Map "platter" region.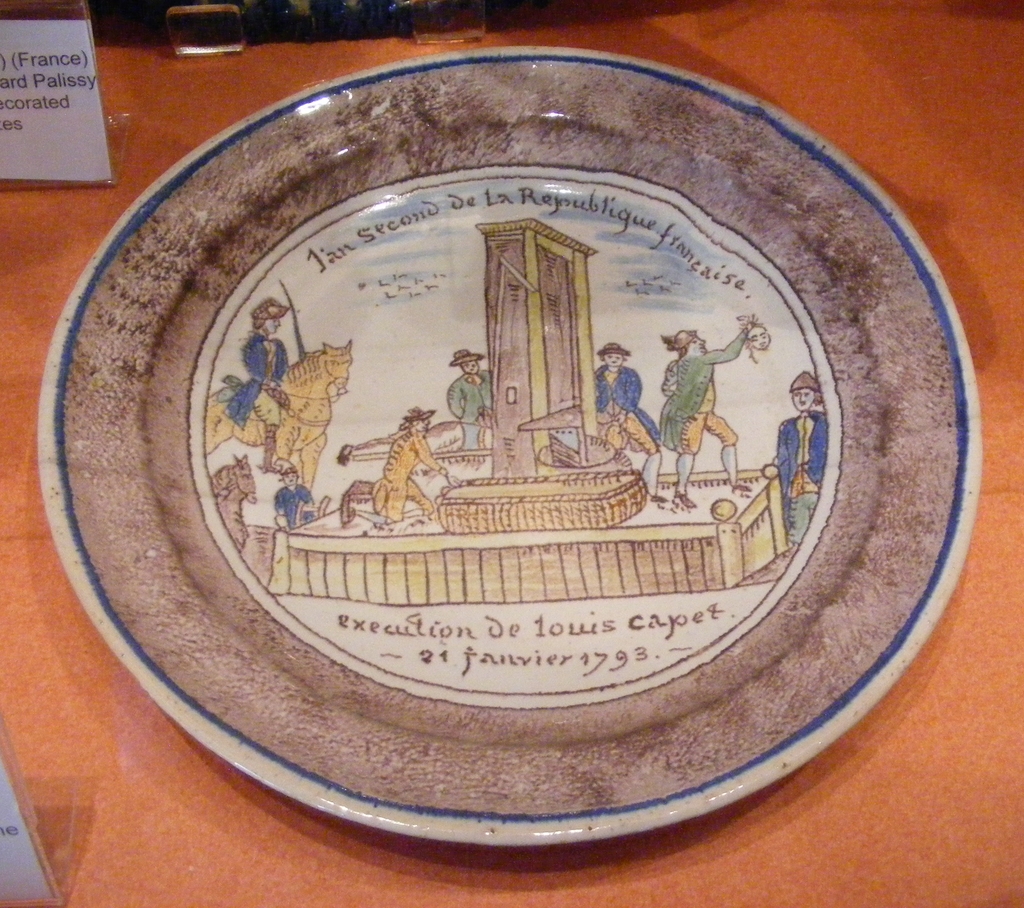
Mapped to BBox(35, 49, 975, 850).
